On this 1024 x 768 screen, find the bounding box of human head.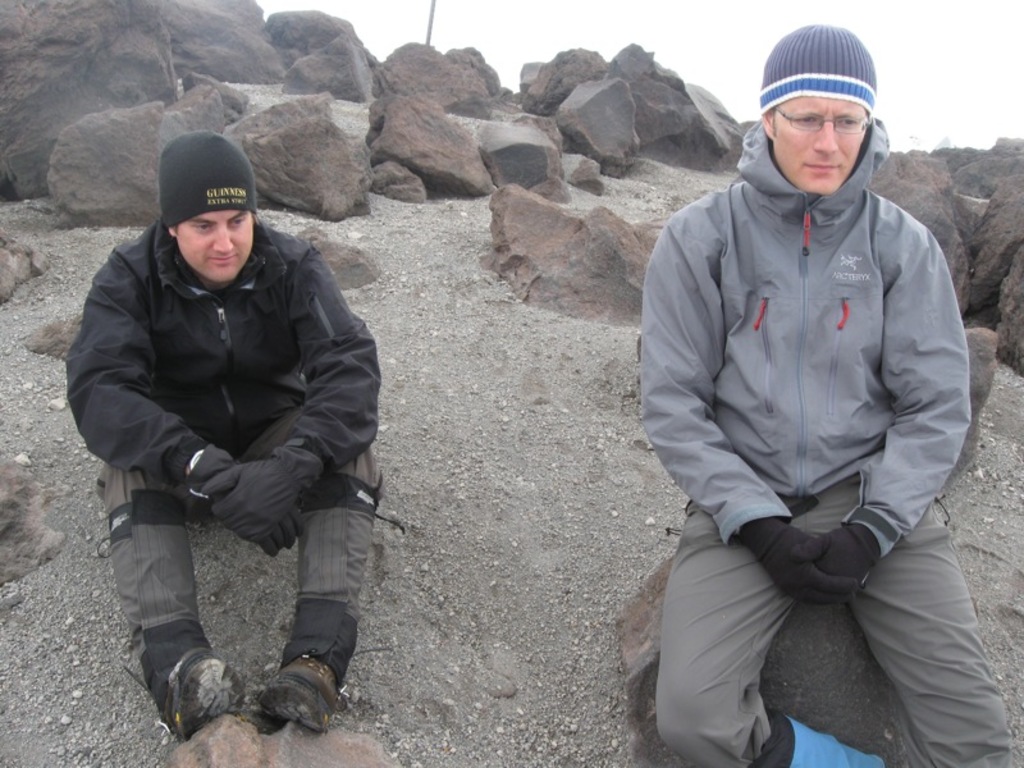
Bounding box: BBox(159, 127, 256, 282).
